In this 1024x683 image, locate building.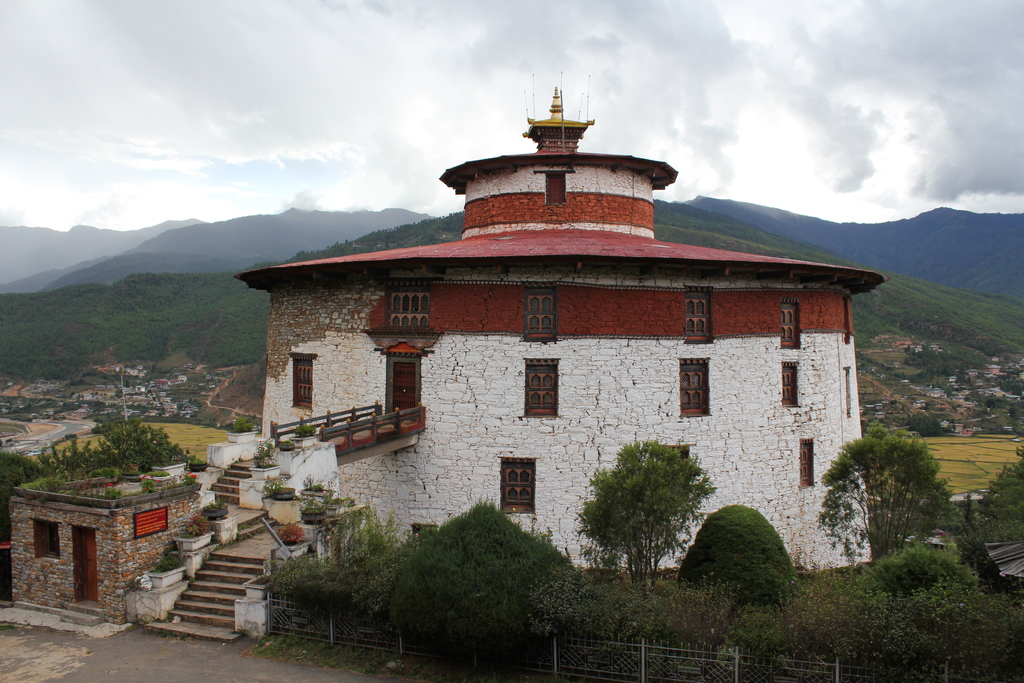
Bounding box: left=232, top=79, right=889, bottom=588.
